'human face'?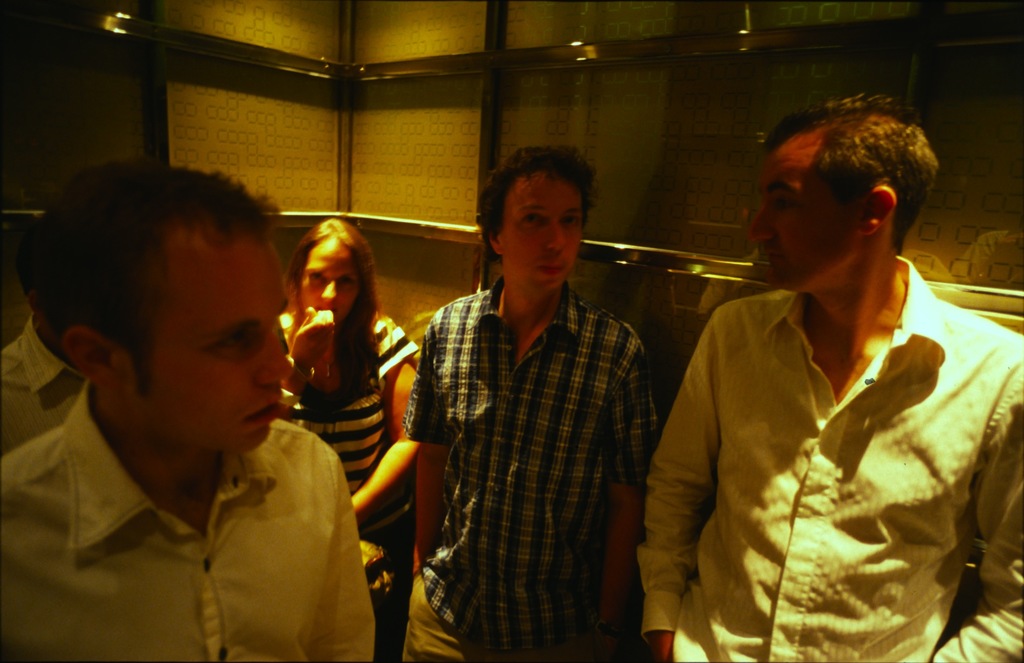
x1=504 y1=175 x2=580 y2=284
